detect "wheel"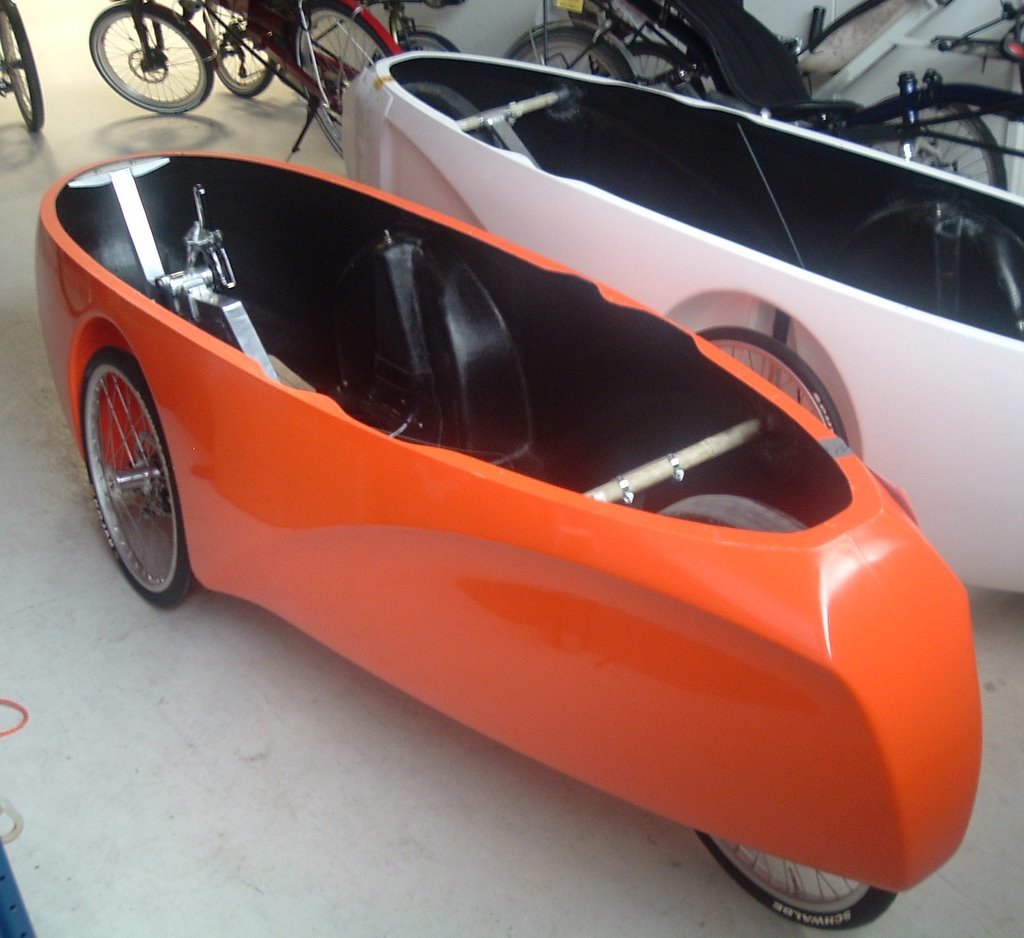
l=365, t=29, r=461, b=65
